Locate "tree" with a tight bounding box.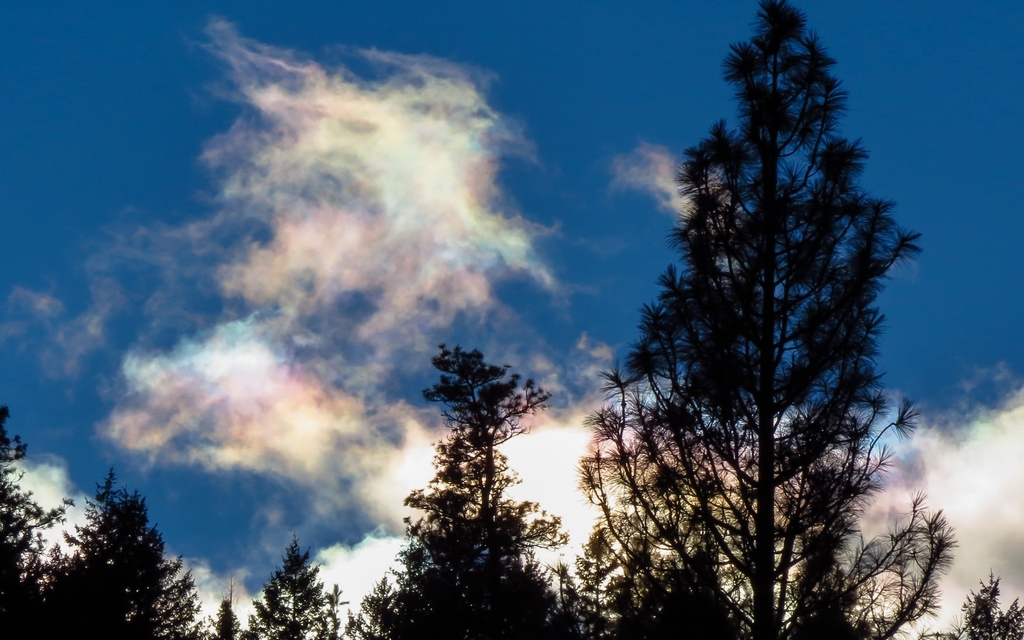
region(938, 566, 1023, 639).
